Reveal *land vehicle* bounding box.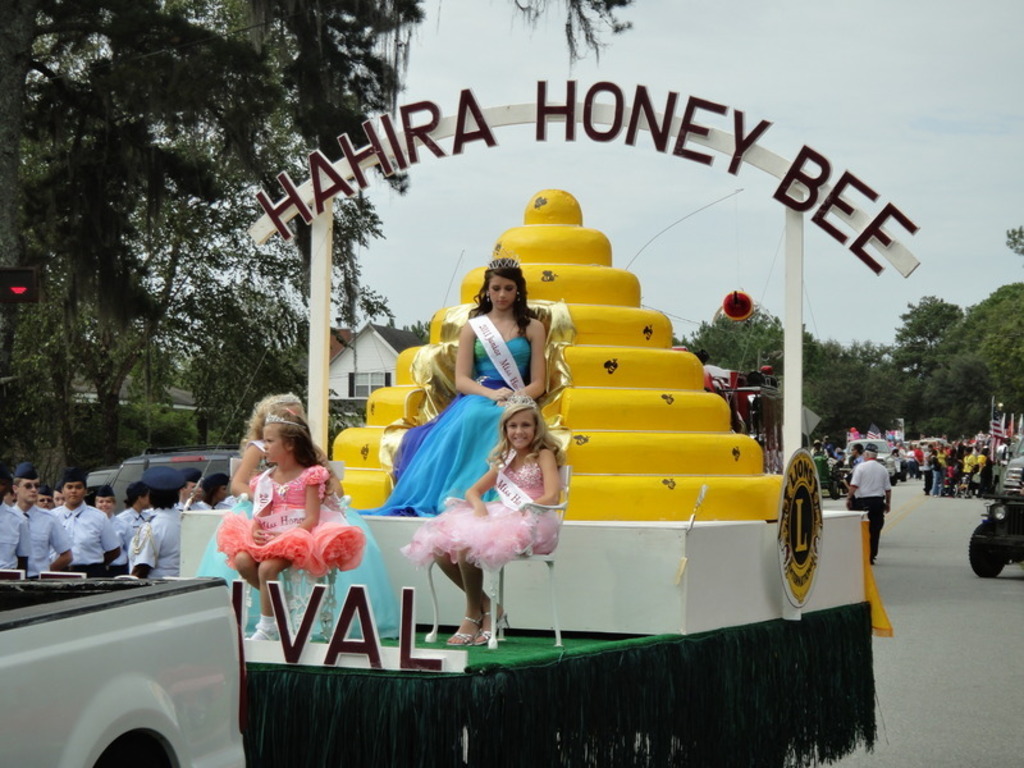
Revealed: 10/552/275/767.
